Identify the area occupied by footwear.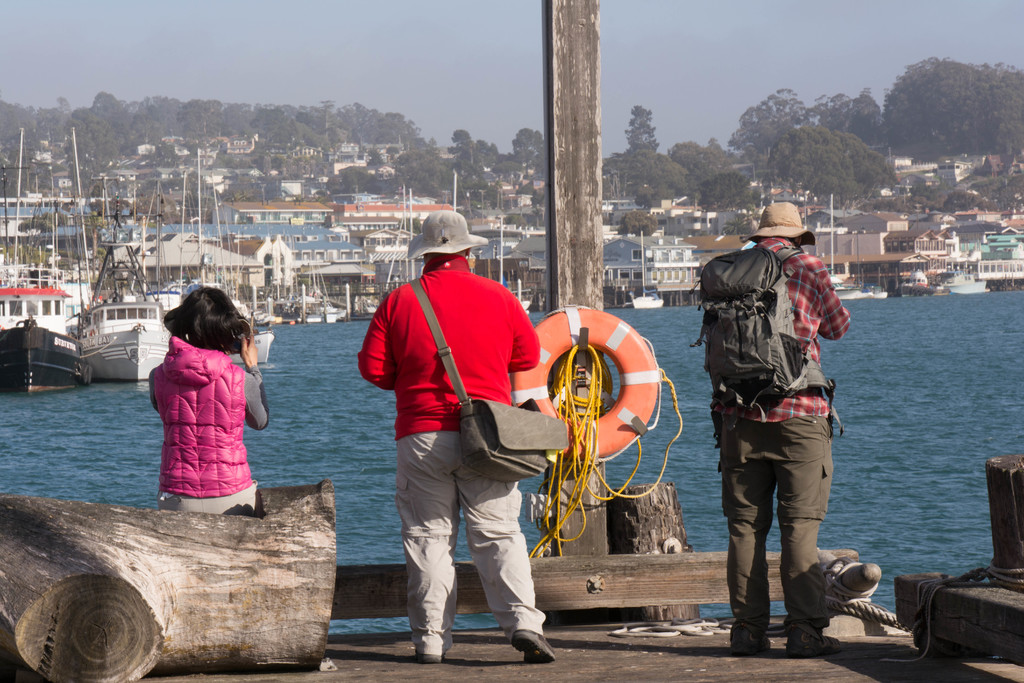
Area: 732:620:775:654.
